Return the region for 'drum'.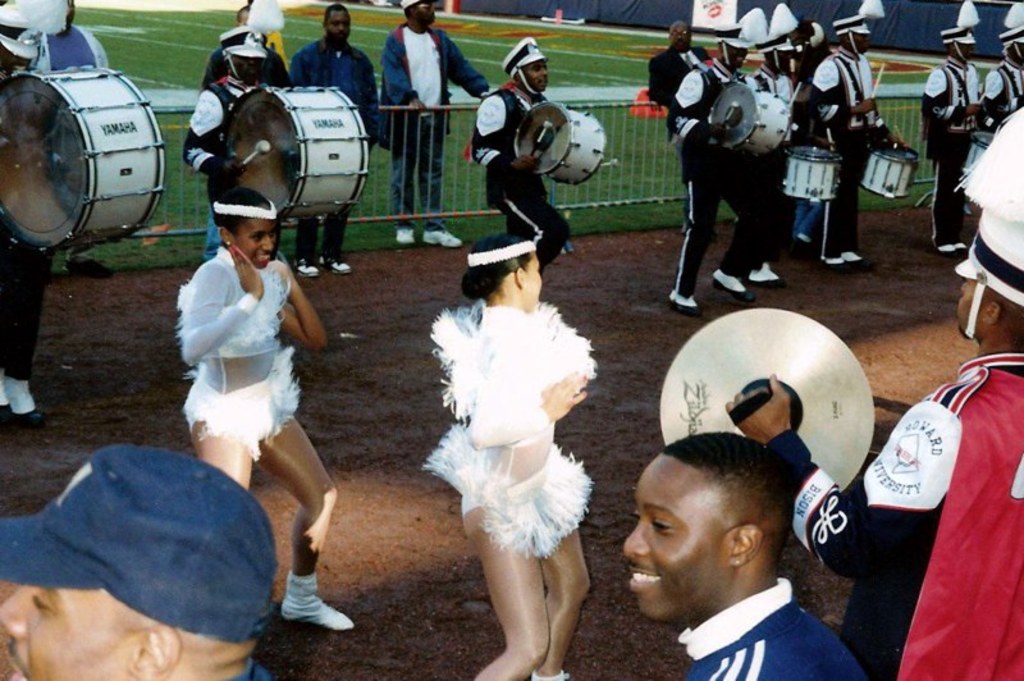
BBox(0, 65, 165, 251).
